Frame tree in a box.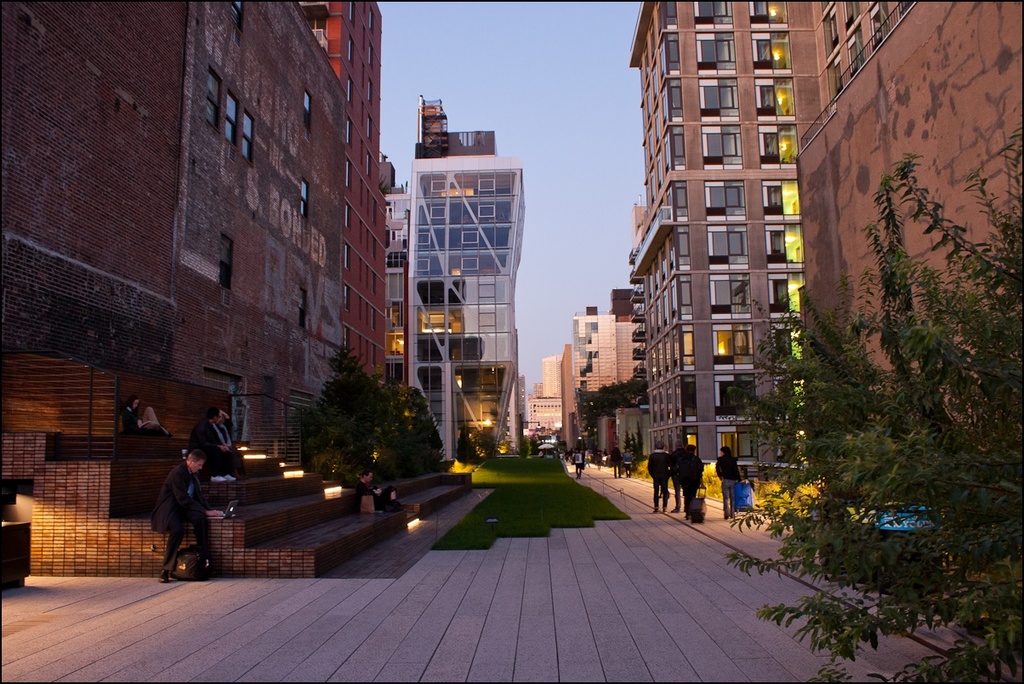
region(457, 424, 488, 468).
